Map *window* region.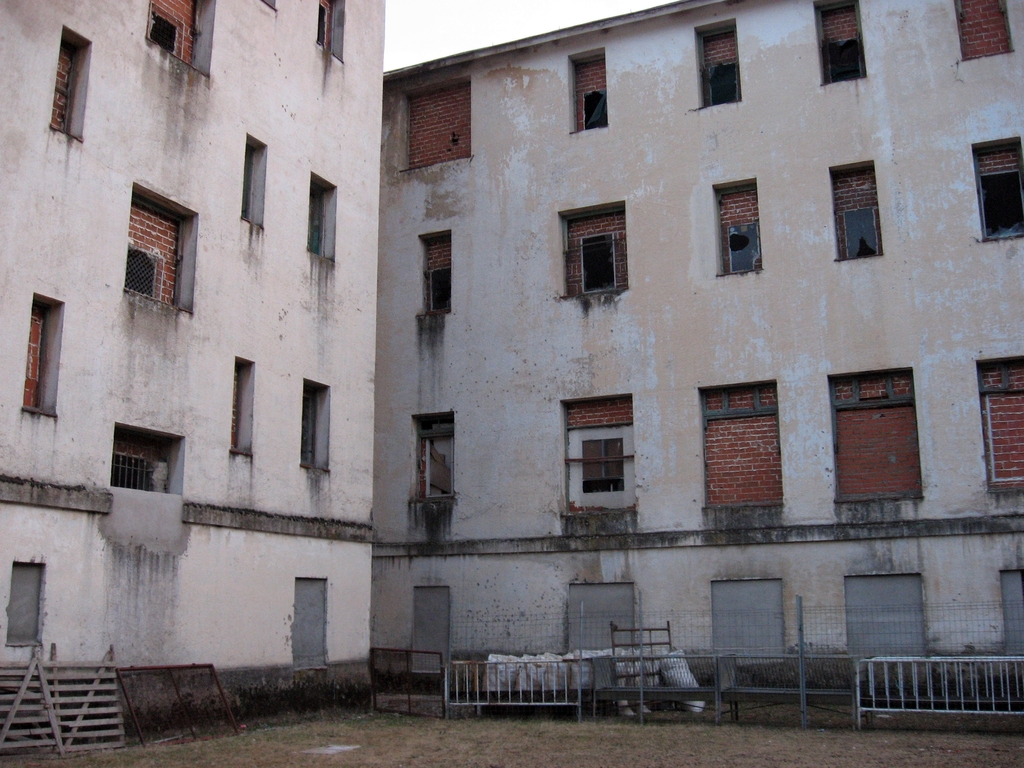
Mapped to <region>419, 228, 454, 314</region>.
